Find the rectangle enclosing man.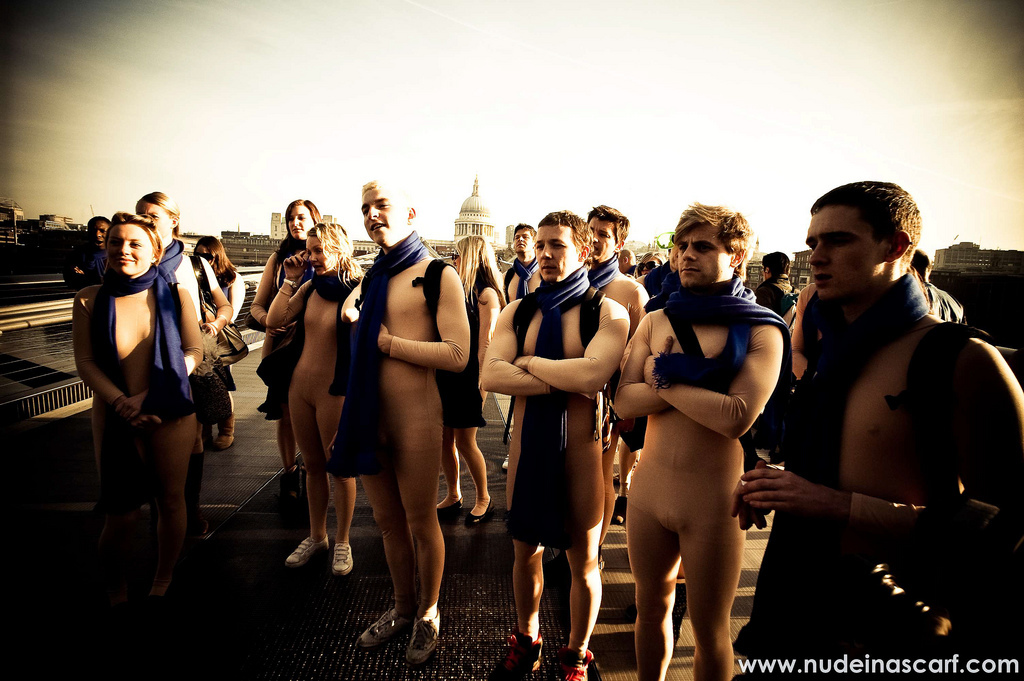
[x1=334, y1=171, x2=473, y2=668].
